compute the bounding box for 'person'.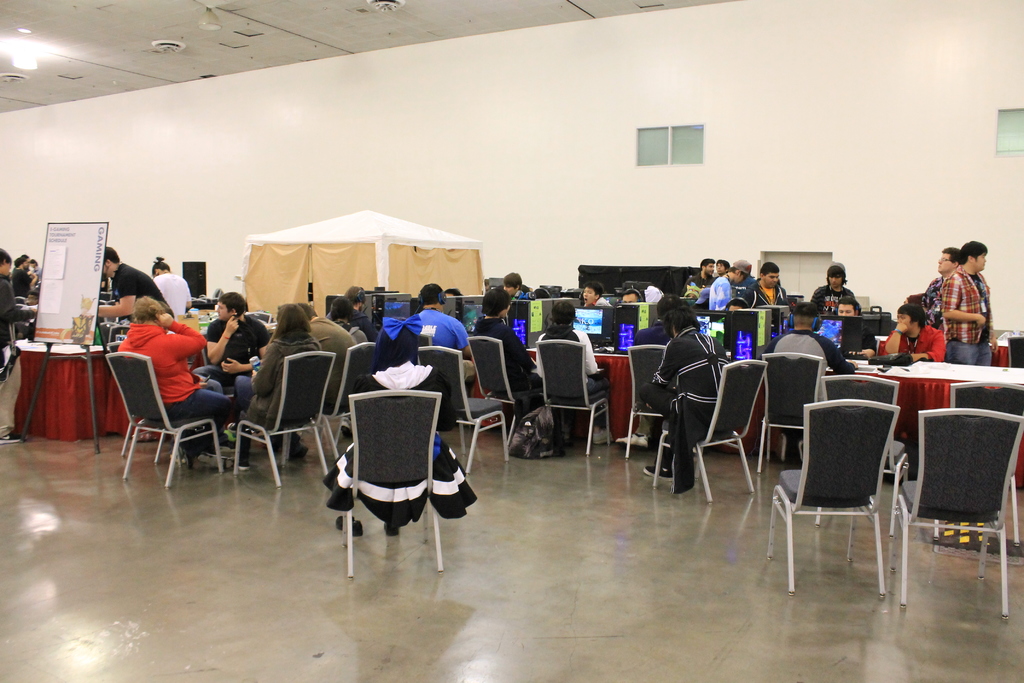
bbox=[883, 302, 943, 371].
